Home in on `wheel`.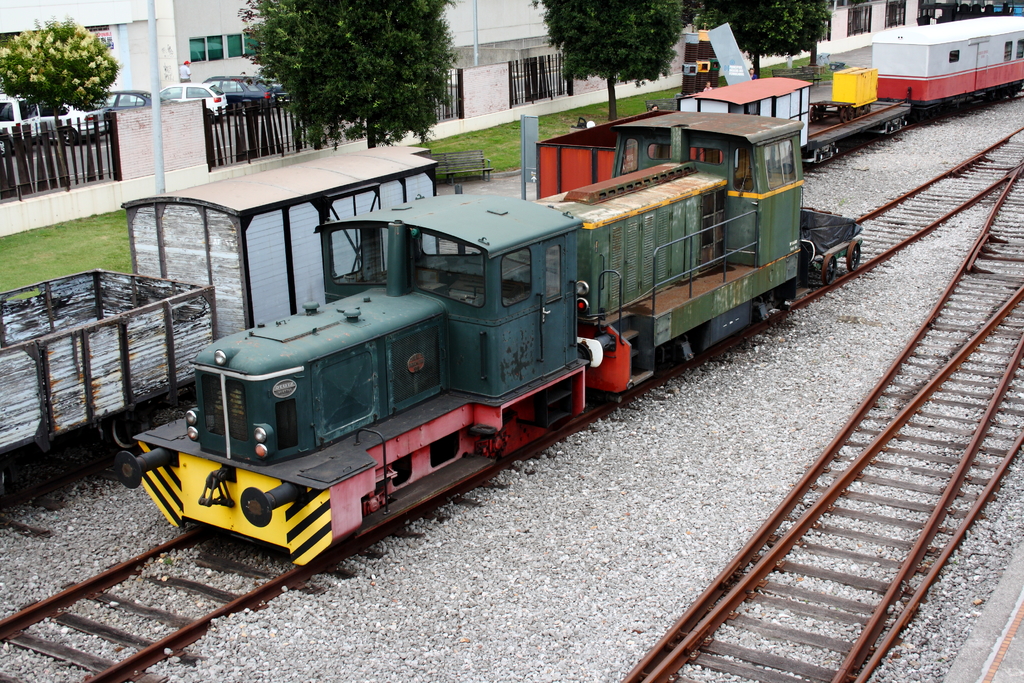
Homed in at 846,240,863,273.
